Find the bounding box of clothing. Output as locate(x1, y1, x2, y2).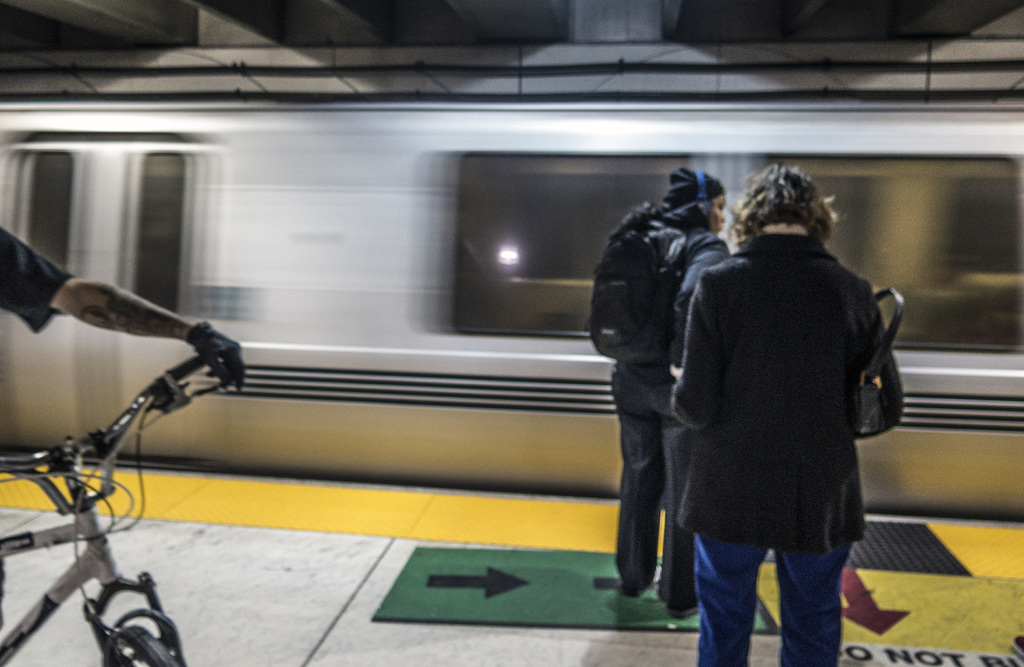
locate(607, 205, 731, 615).
